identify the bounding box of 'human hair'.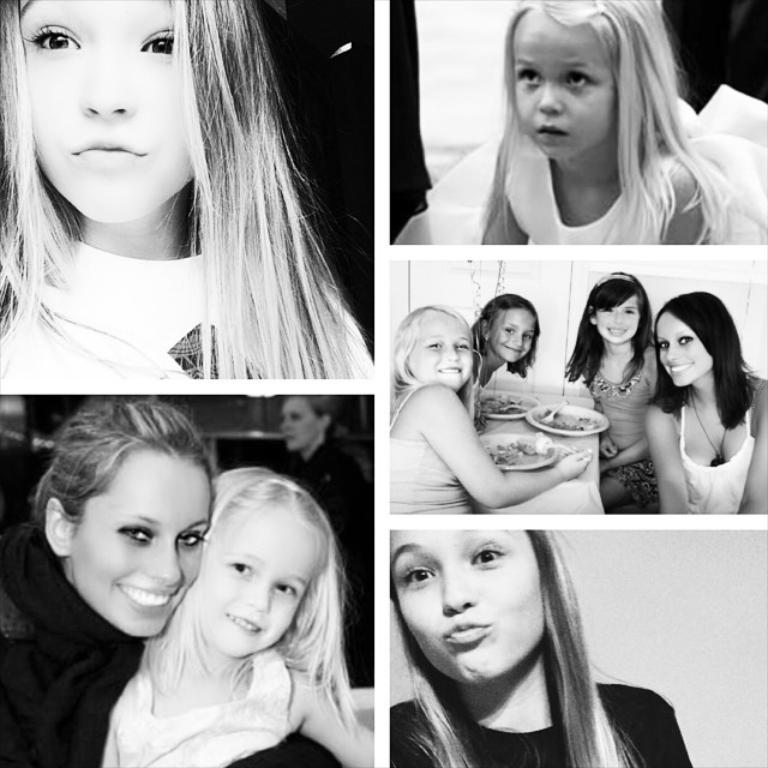
bbox=[30, 395, 223, 538].
